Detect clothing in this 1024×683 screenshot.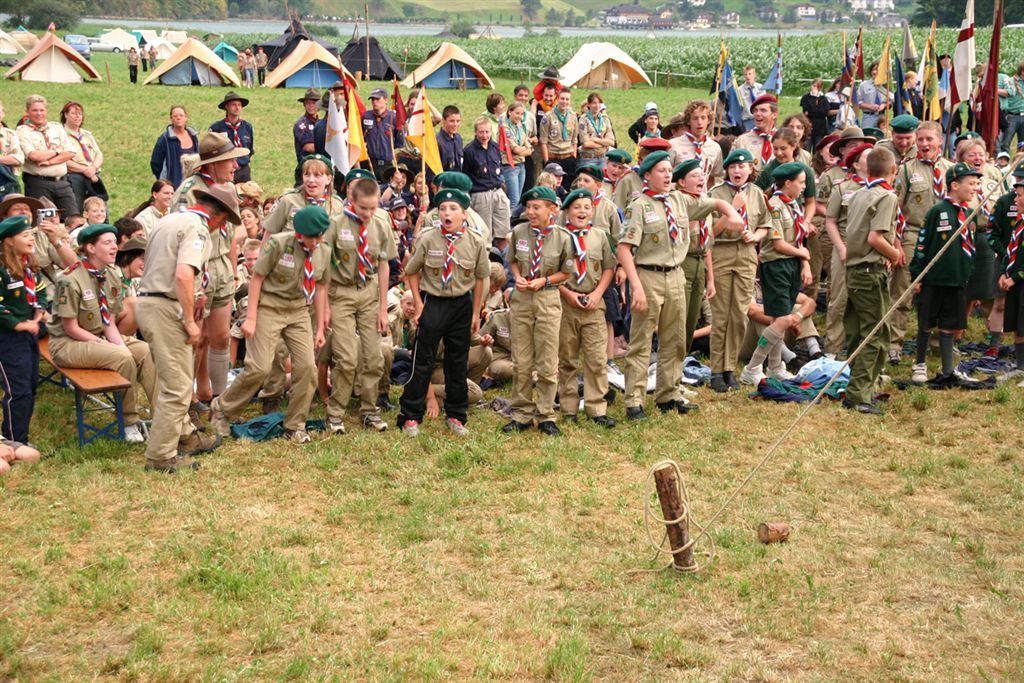
Detection: (left=1006, top=214, right=1023, bottom=328).
